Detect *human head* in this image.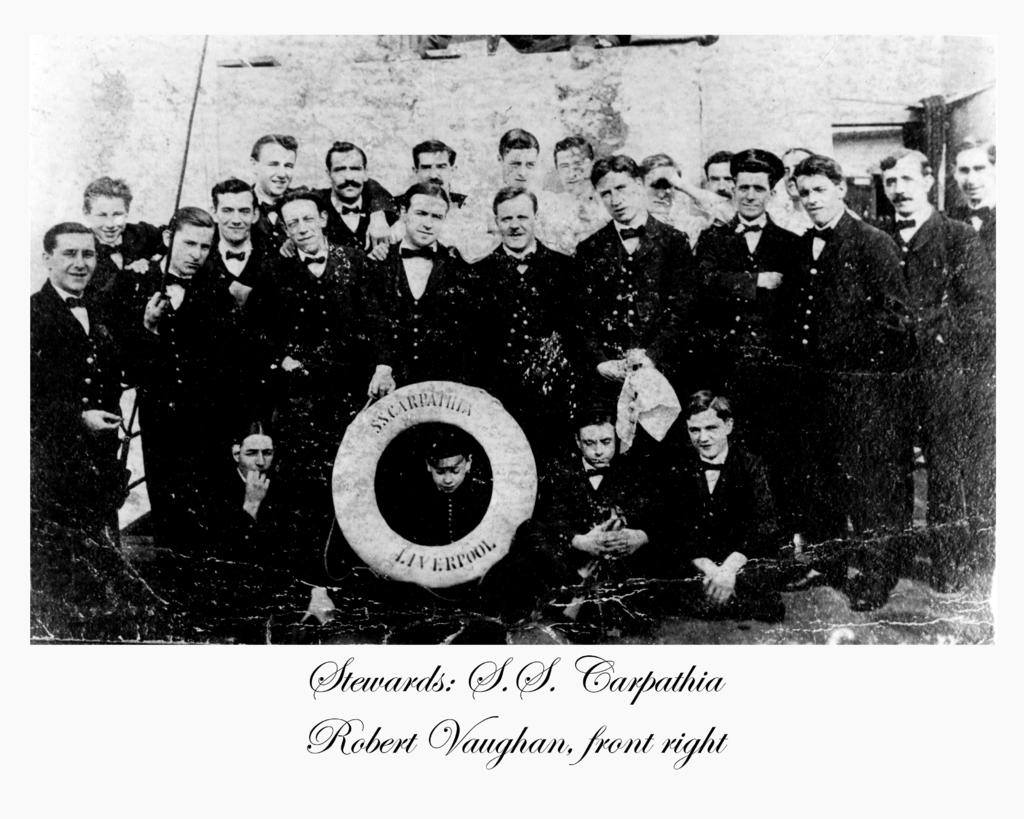
Detection: x1=424 y1=438 x2=475 y2=497.
